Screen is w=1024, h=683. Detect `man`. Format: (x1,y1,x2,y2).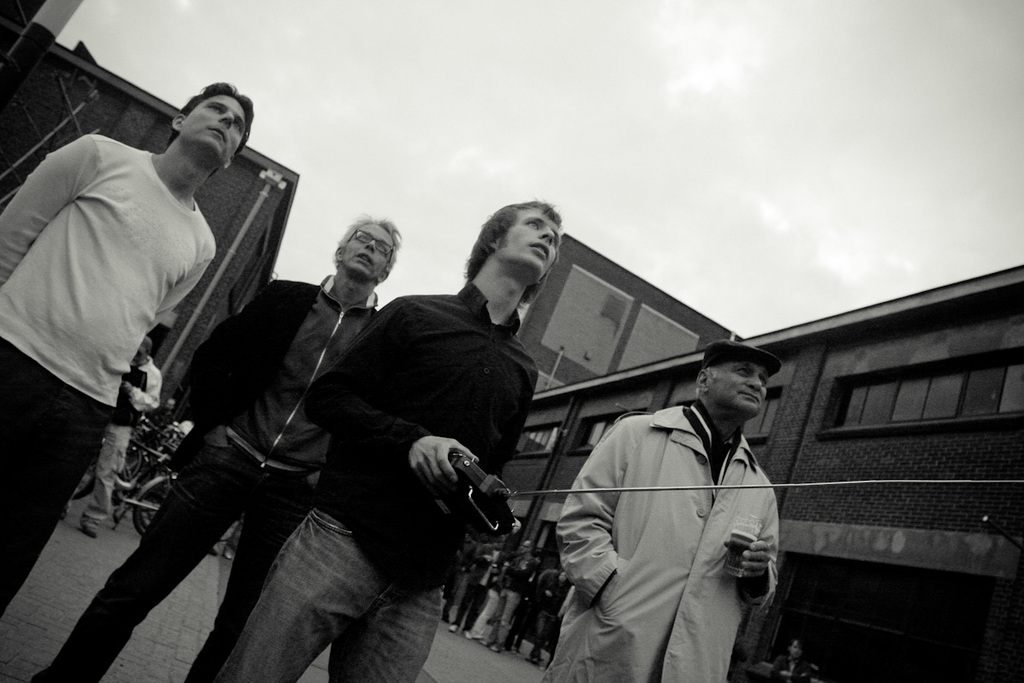
(0,79,253,620).
